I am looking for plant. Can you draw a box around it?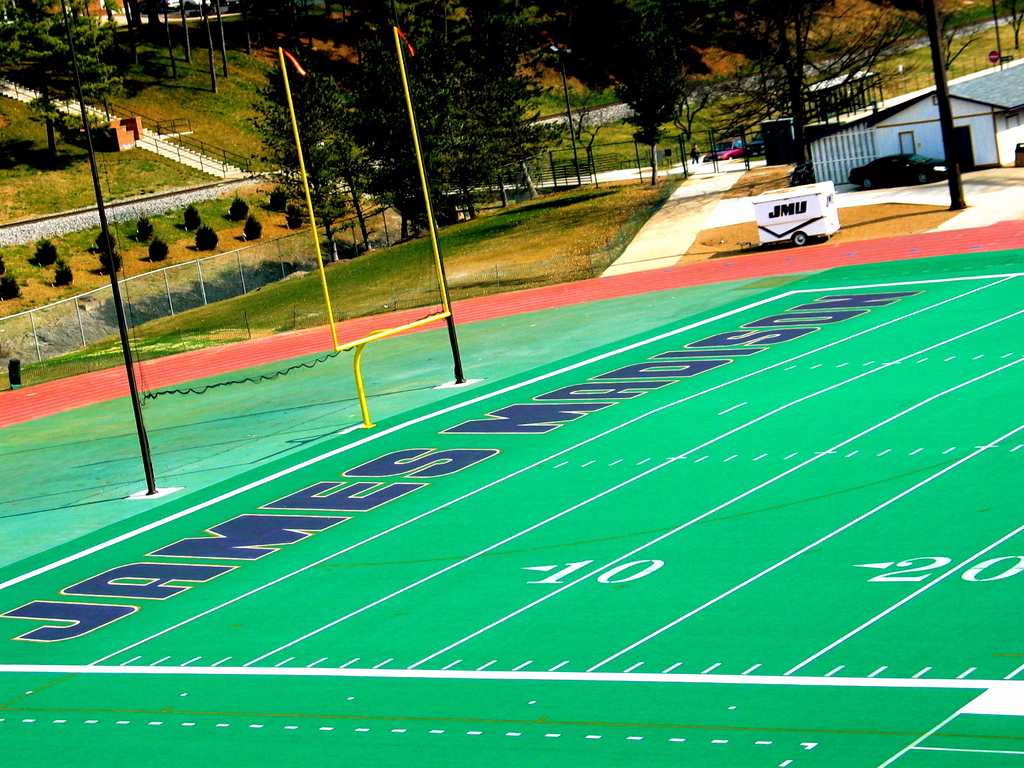
Sure, the bounding box is bbox=[246, 212, 267, 243].
